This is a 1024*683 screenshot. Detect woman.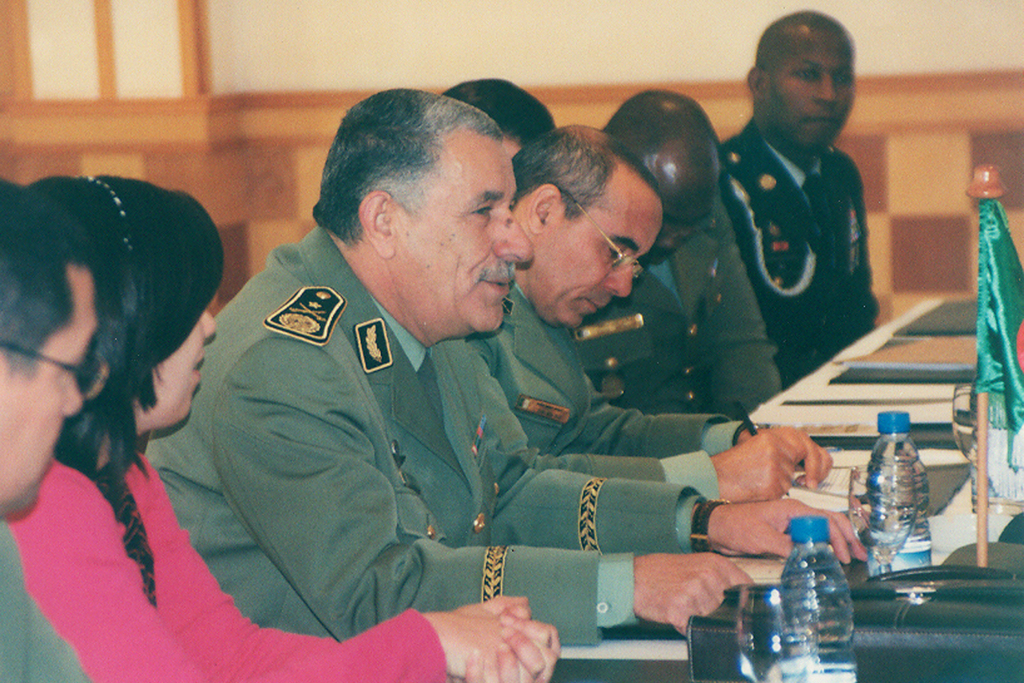
0,141,261,654.
